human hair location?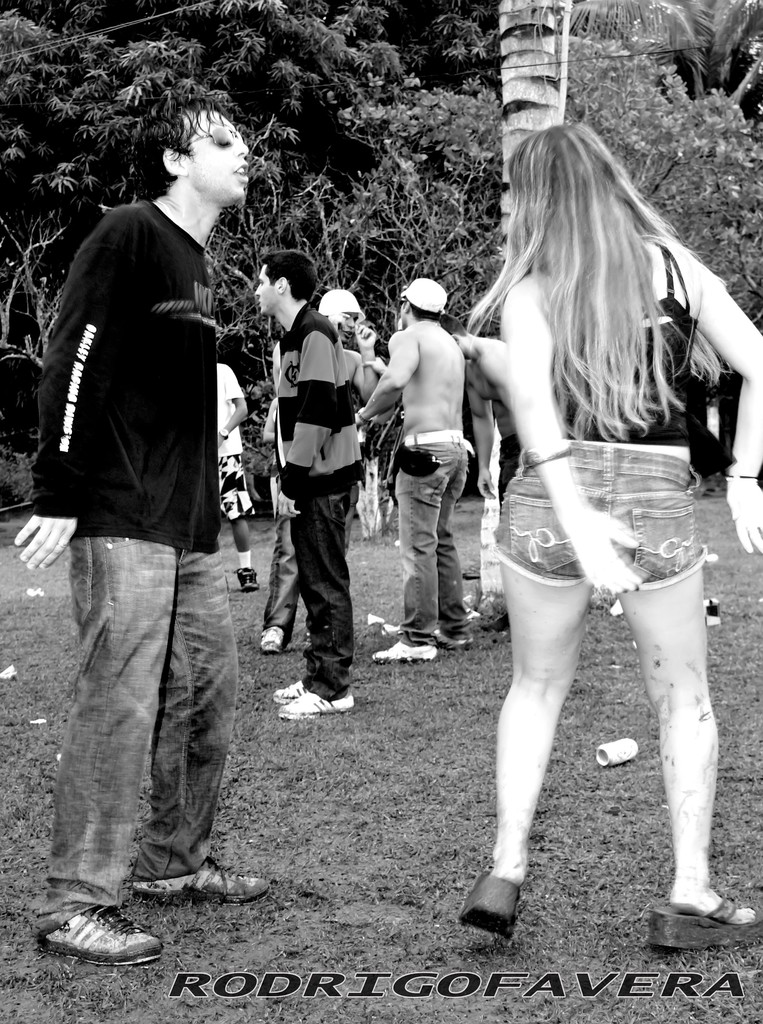
[412, 301, 446, 319]
